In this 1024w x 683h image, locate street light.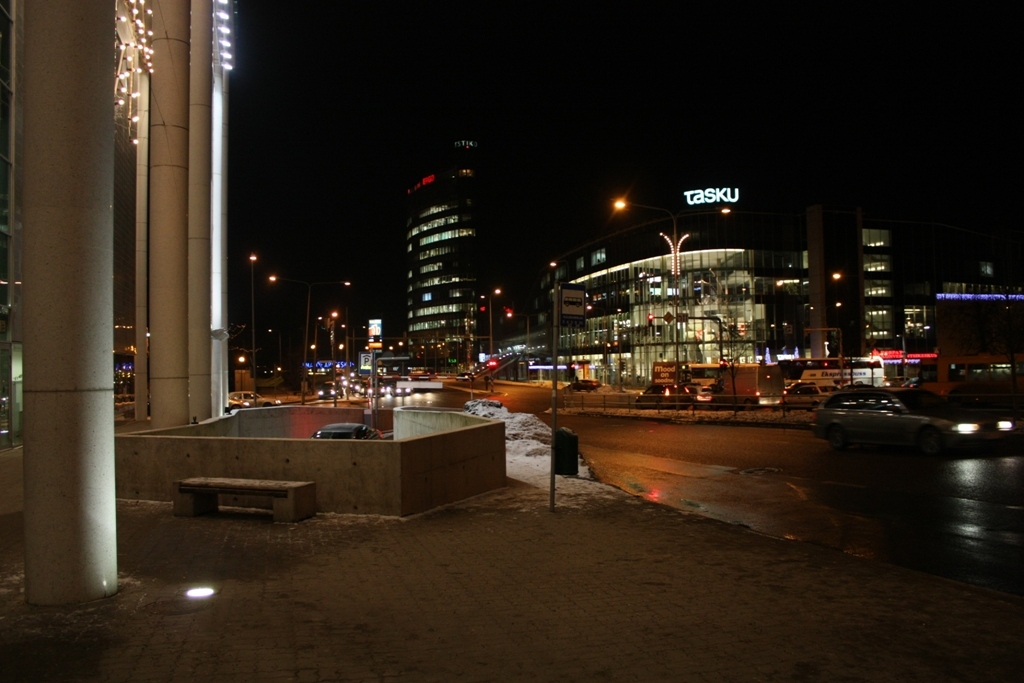
Bounding box: [248,253,259,372].
